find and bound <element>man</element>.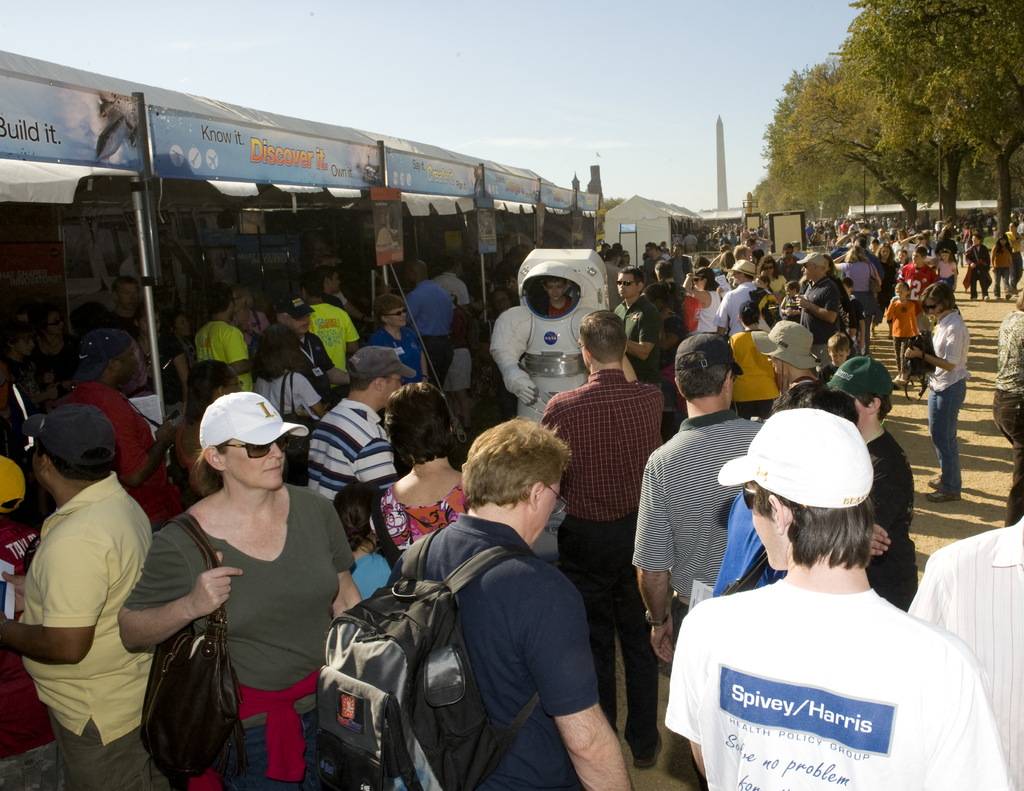
Bound: 64, 329, 180, 523.
